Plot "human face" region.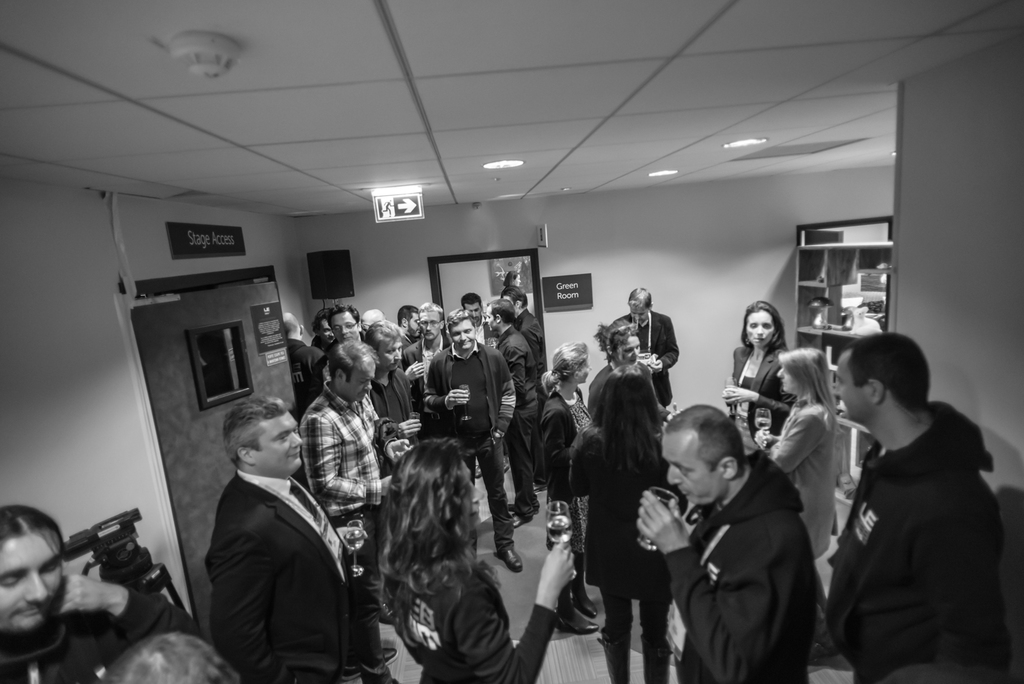
Plotted at detection(662, 450, 726, 506).
